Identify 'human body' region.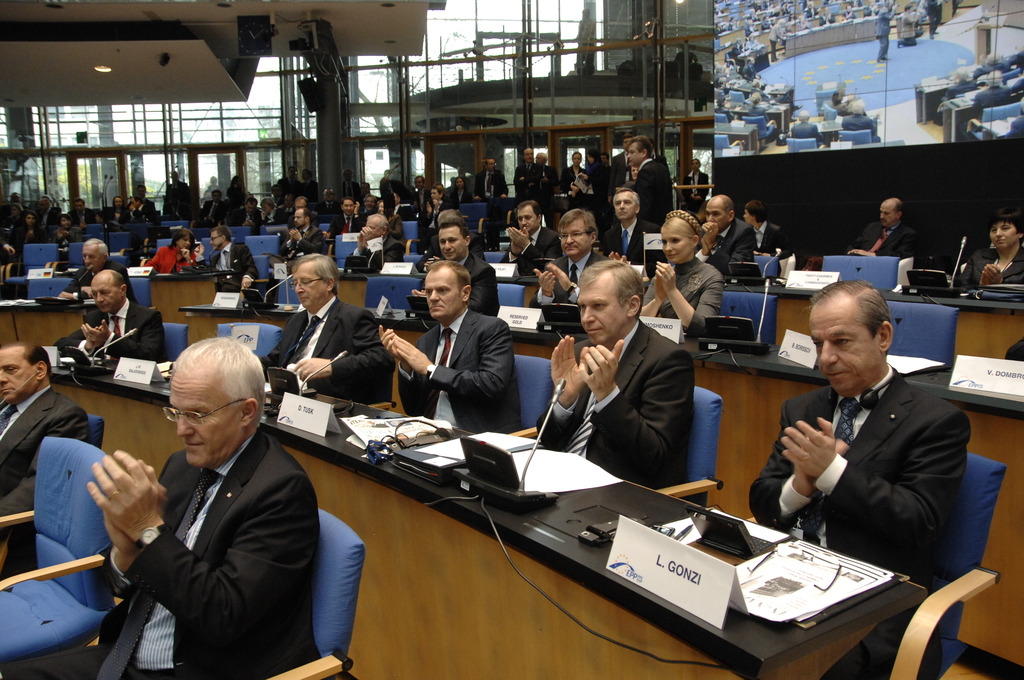
Region: 743:94:780:128.
